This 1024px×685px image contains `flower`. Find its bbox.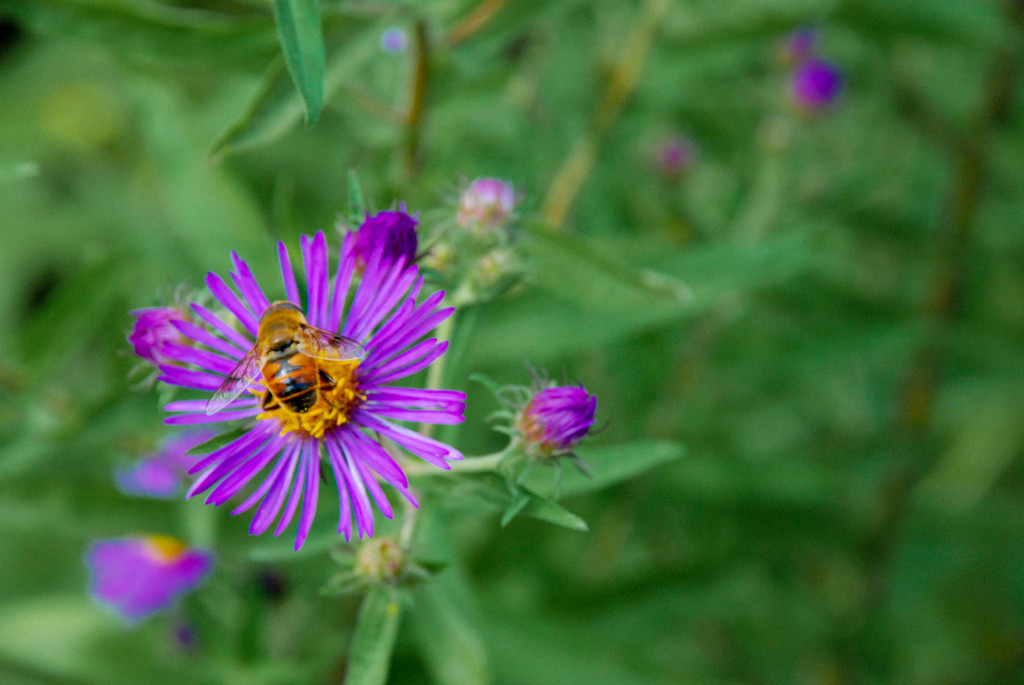
x1=135, y1=283, x2=224, y2=386.
